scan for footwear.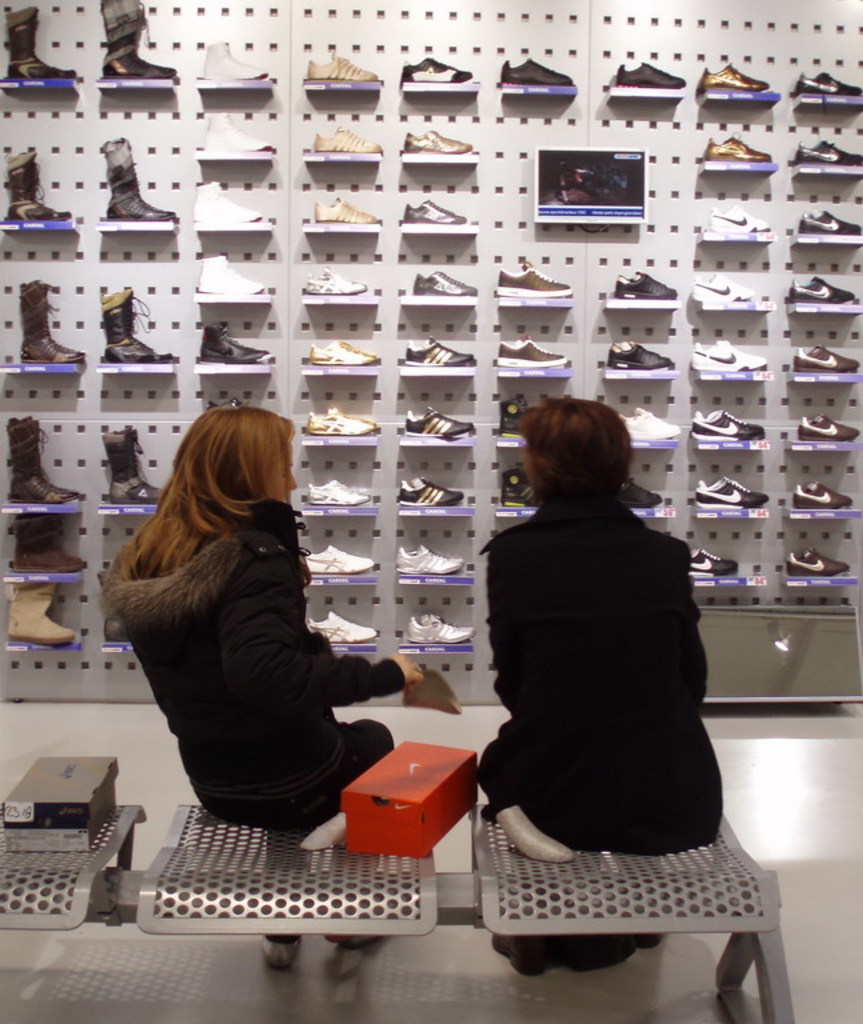
Scan result: 495/259/574/300.
